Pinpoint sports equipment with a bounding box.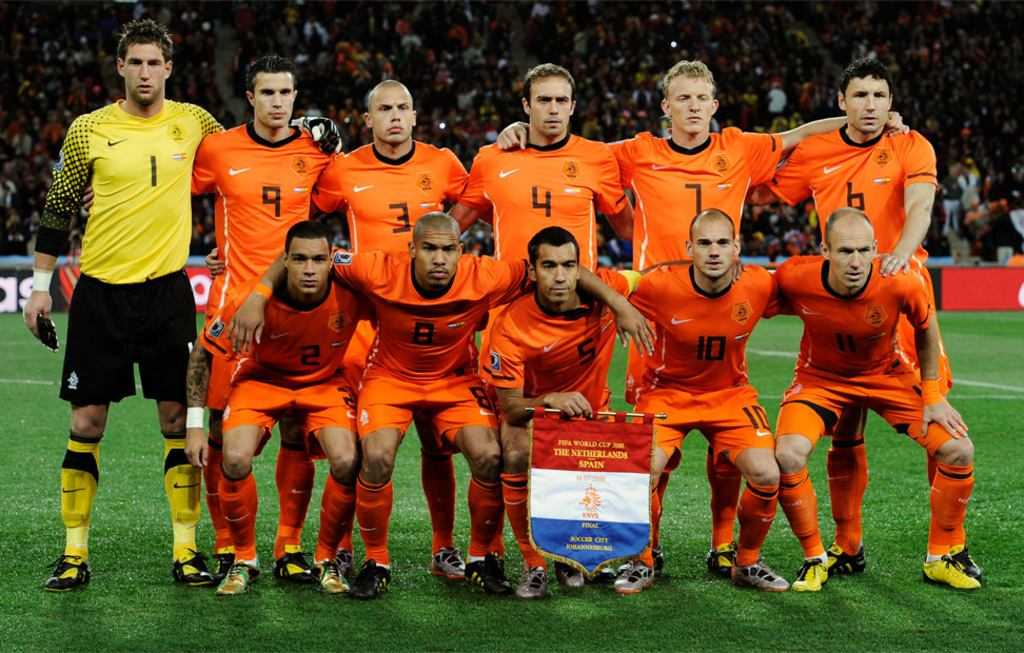
<region>430, 543, 464, 580</region>.
